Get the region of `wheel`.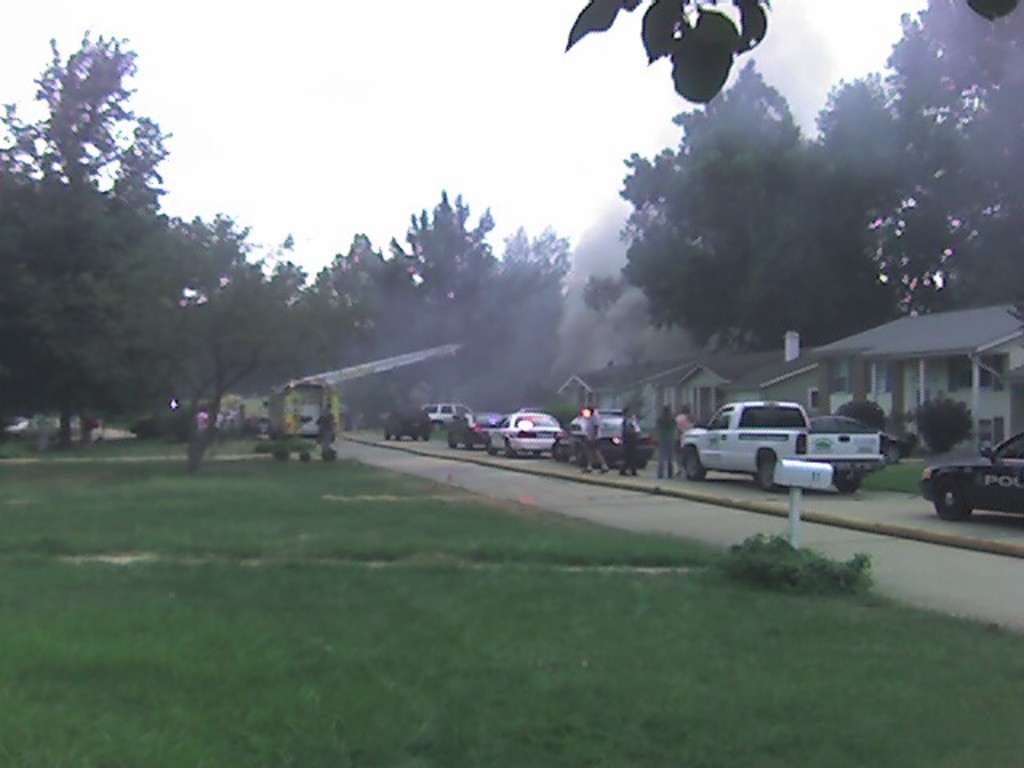
832 472 858 494.
